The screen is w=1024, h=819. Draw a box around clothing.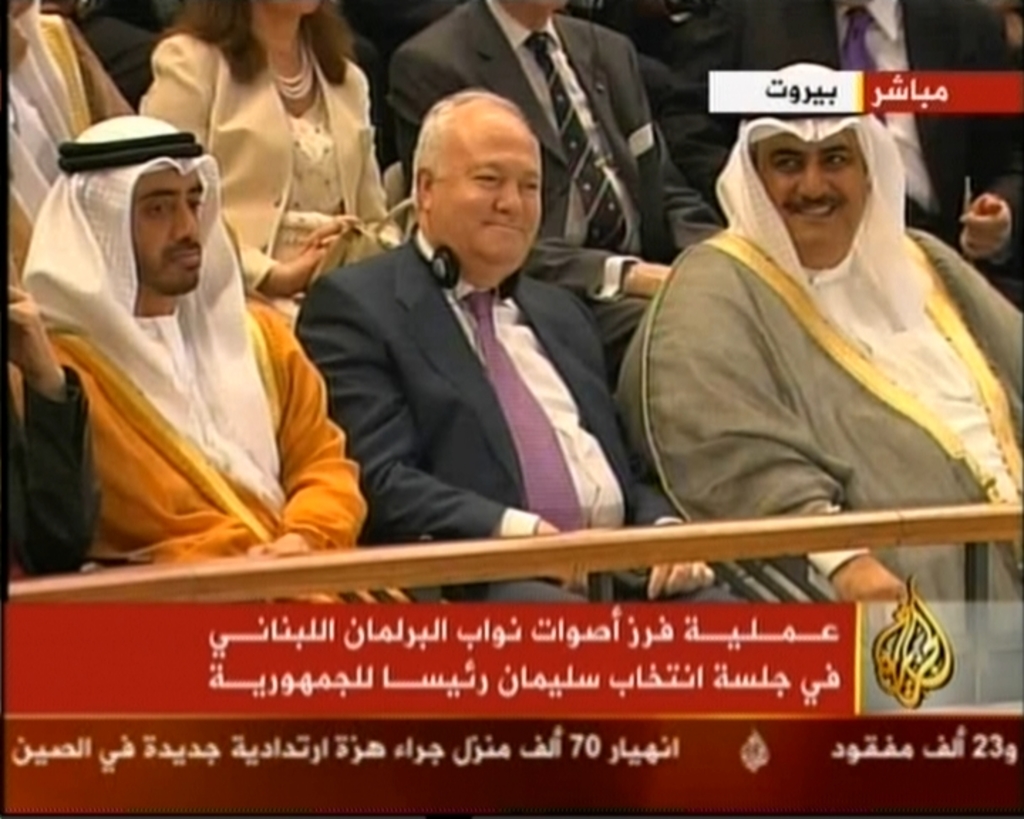
(0, 0, 110, 280).
